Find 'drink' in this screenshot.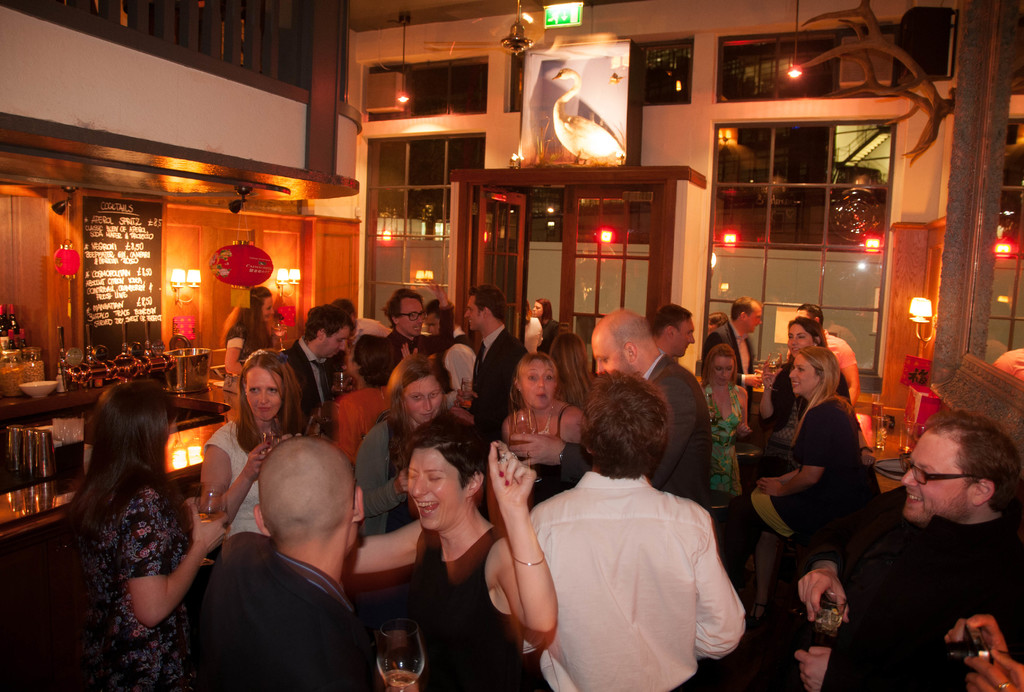
The bounding box for 'drink' is (273,326,287,339).
